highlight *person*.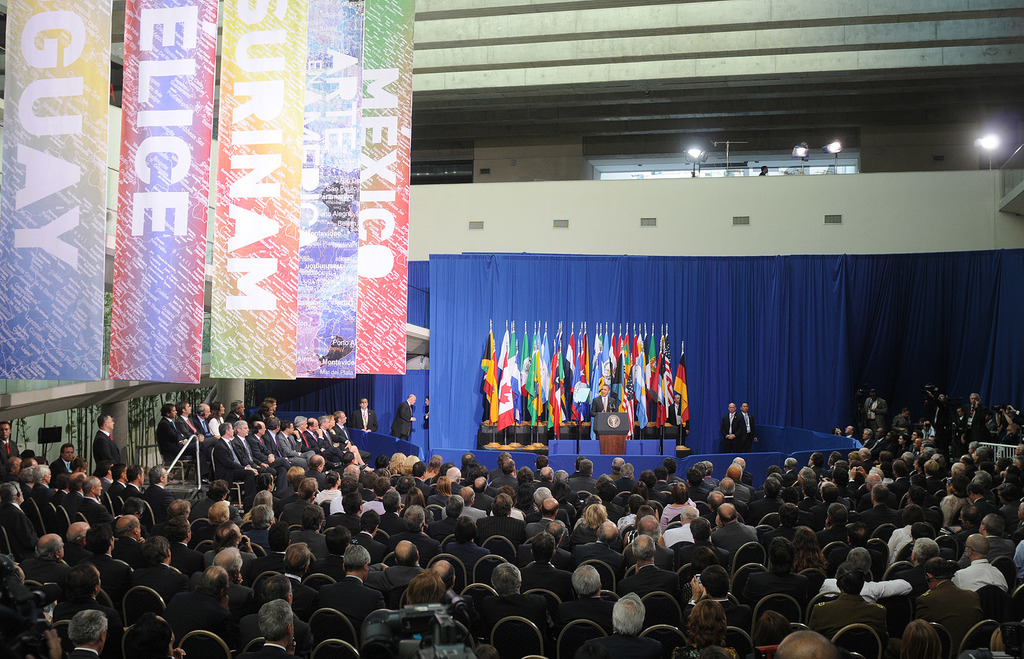
Highlighted region: <region>92, 410, 121, 467</region>.
